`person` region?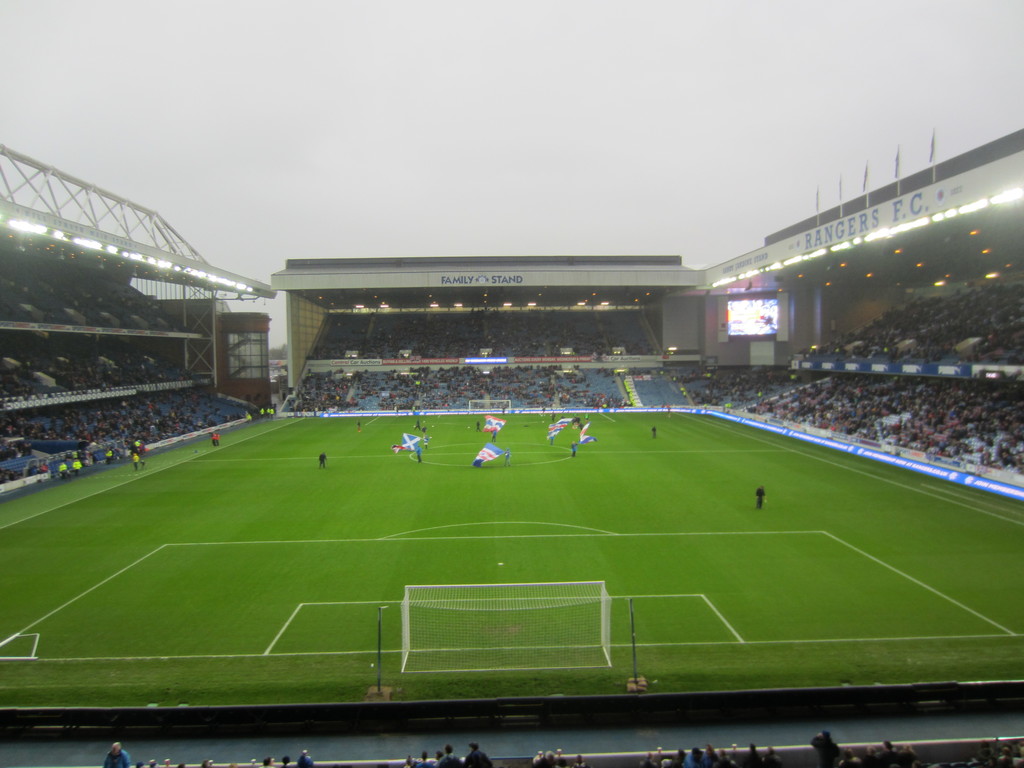
bbox(754, 486, 767, 515)
